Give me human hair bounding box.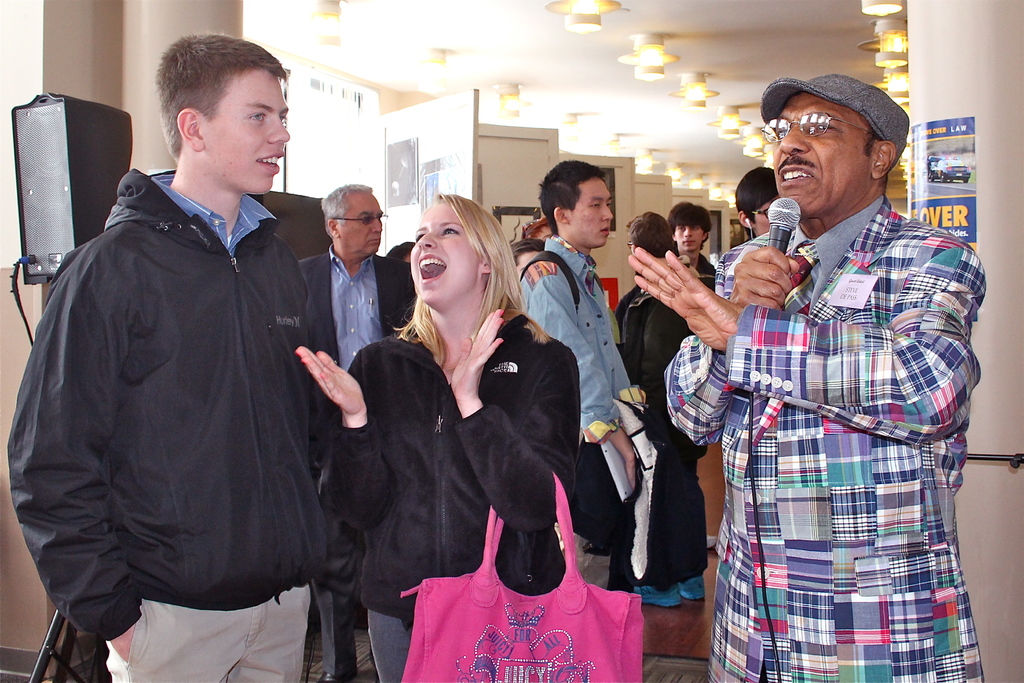
box(735, 165, 777, 240).
